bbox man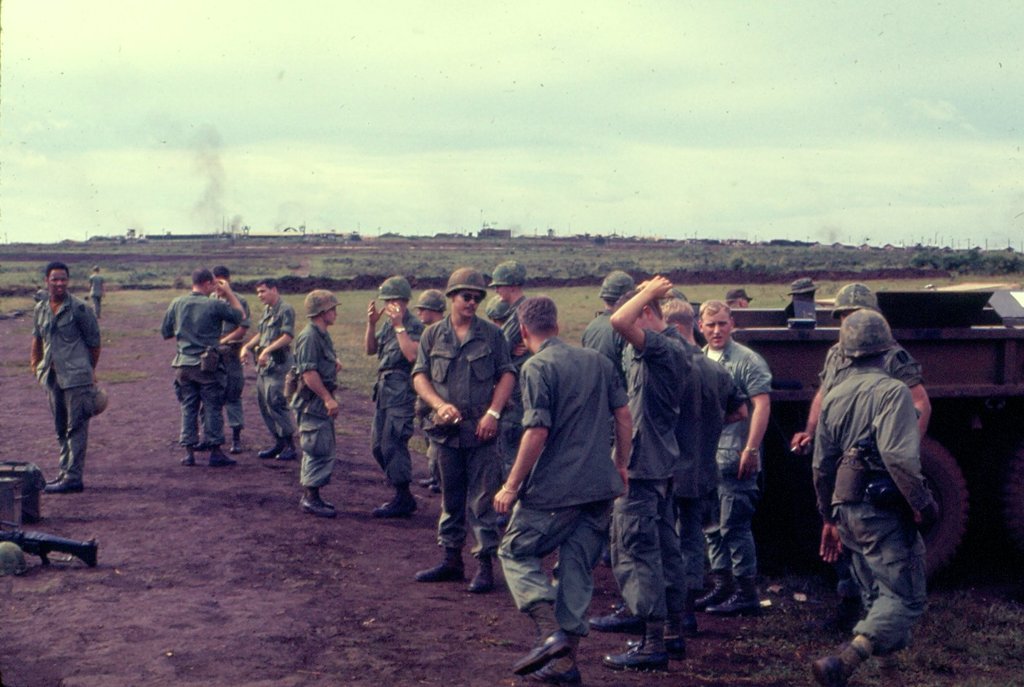
487:298:512:319
